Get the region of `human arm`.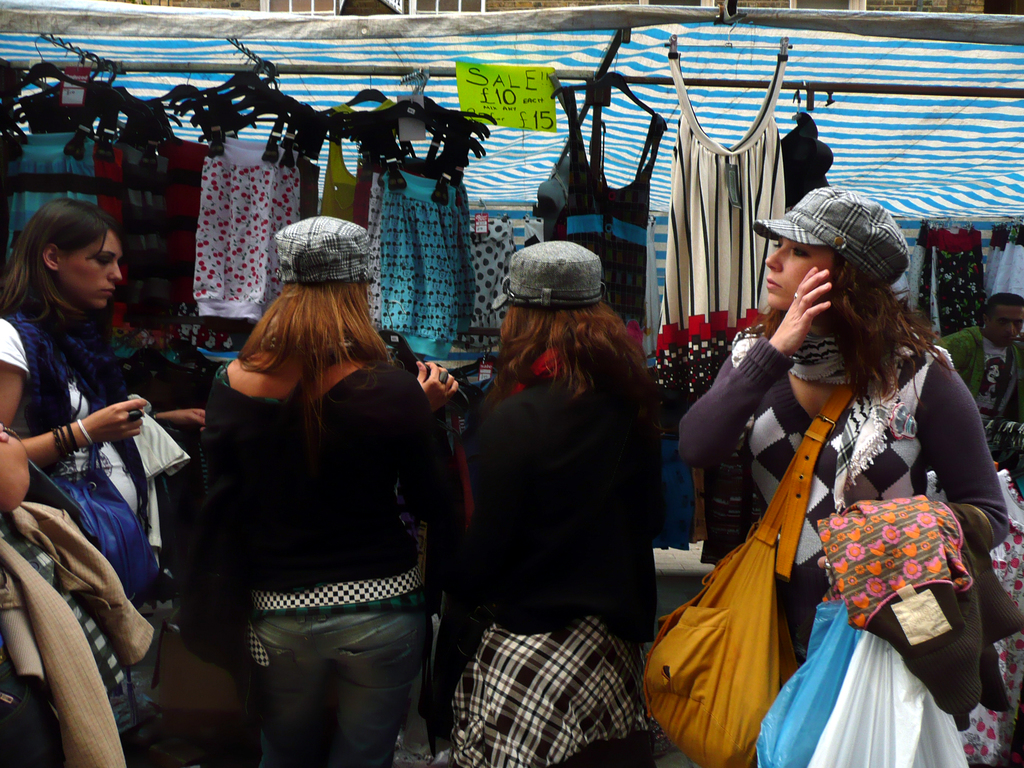
select_region(0, 316, 149, 471).
